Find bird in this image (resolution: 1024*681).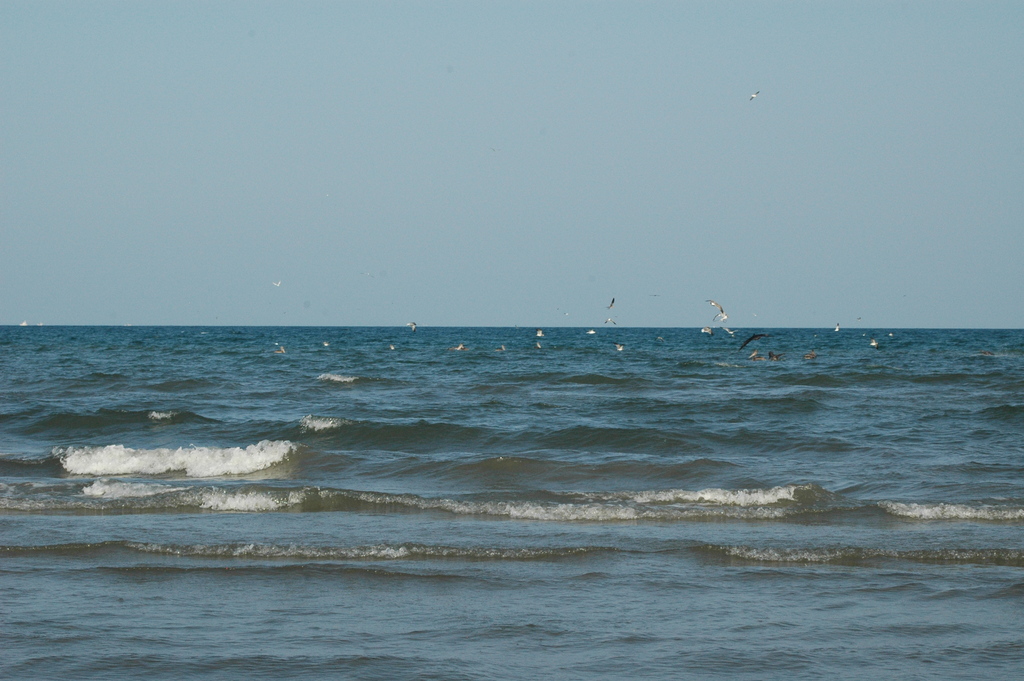
l=703, t=297, r=728, b=322.
